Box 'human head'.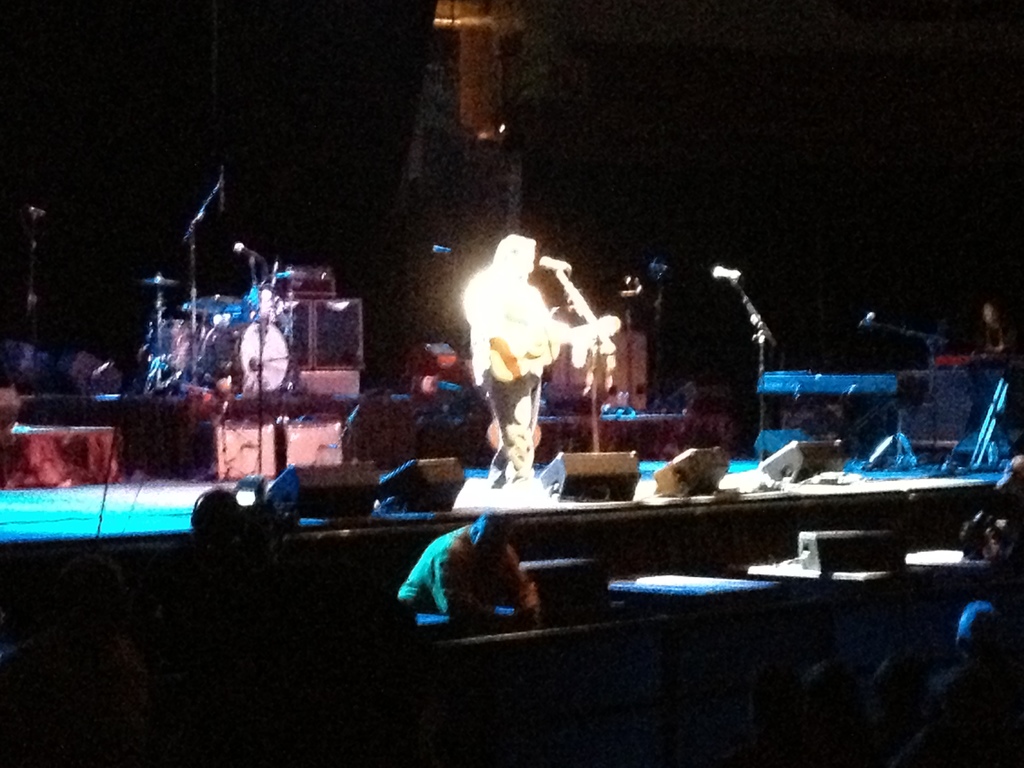
[left=500, top=230, right=544, bottom=276].
